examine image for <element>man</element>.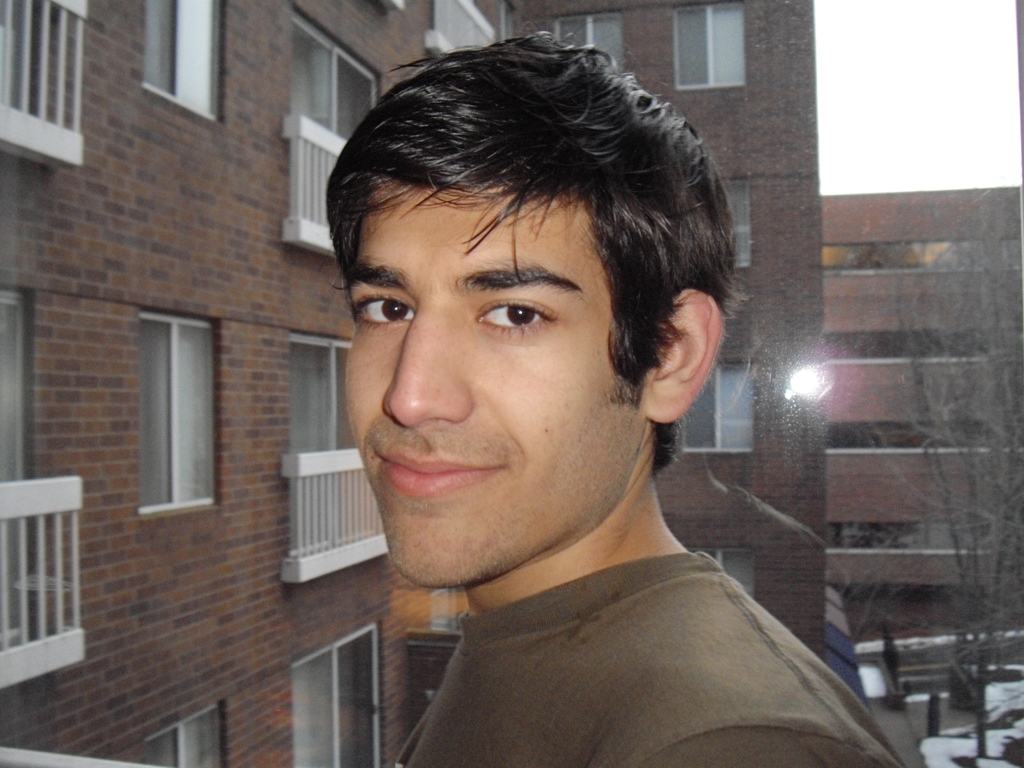
Examination result: 323,37,906,767.
